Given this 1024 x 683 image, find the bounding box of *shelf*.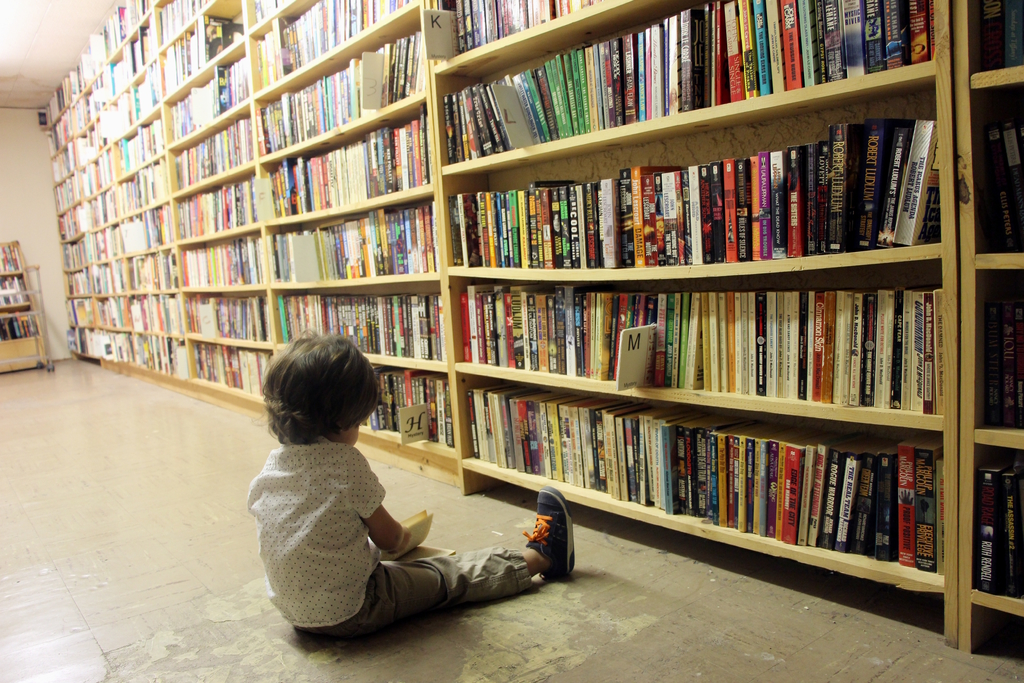
{"left": 49, "top": 136, "right": 79, "bottom": 190}.
